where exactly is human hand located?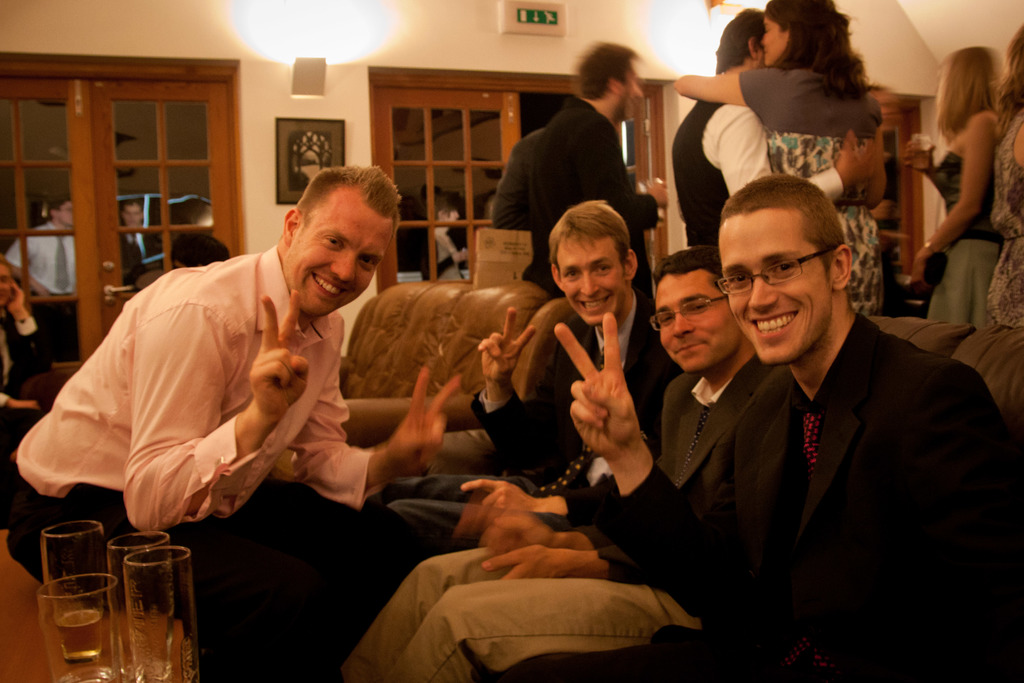
Its bounding box is crop(561, 322, 659, 506).
